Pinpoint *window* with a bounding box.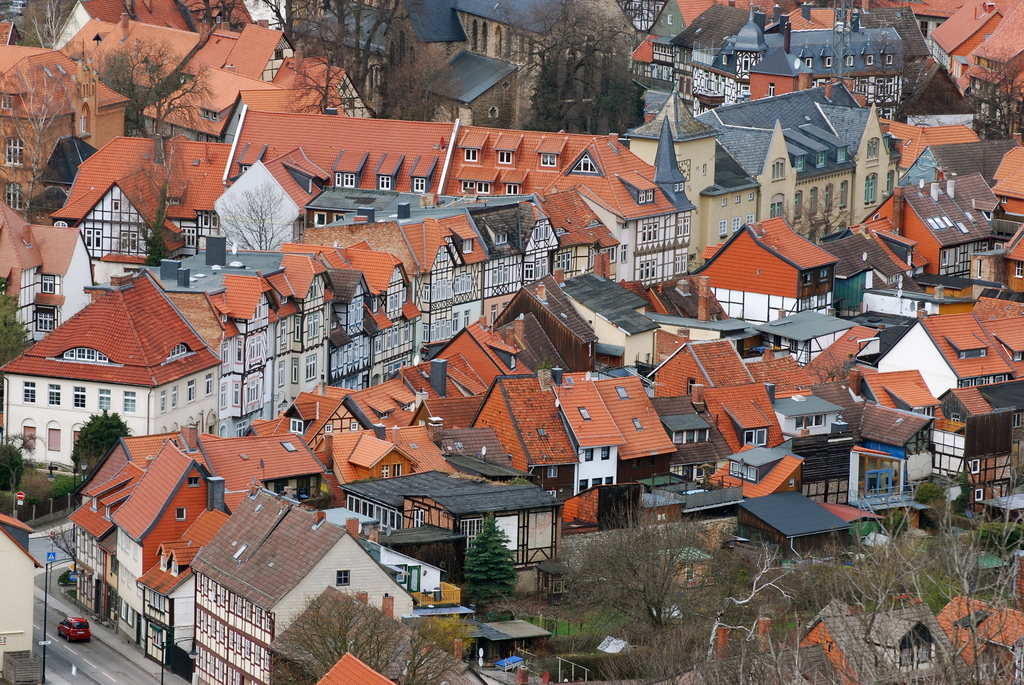
bbox(459, 179, 477, 192).
